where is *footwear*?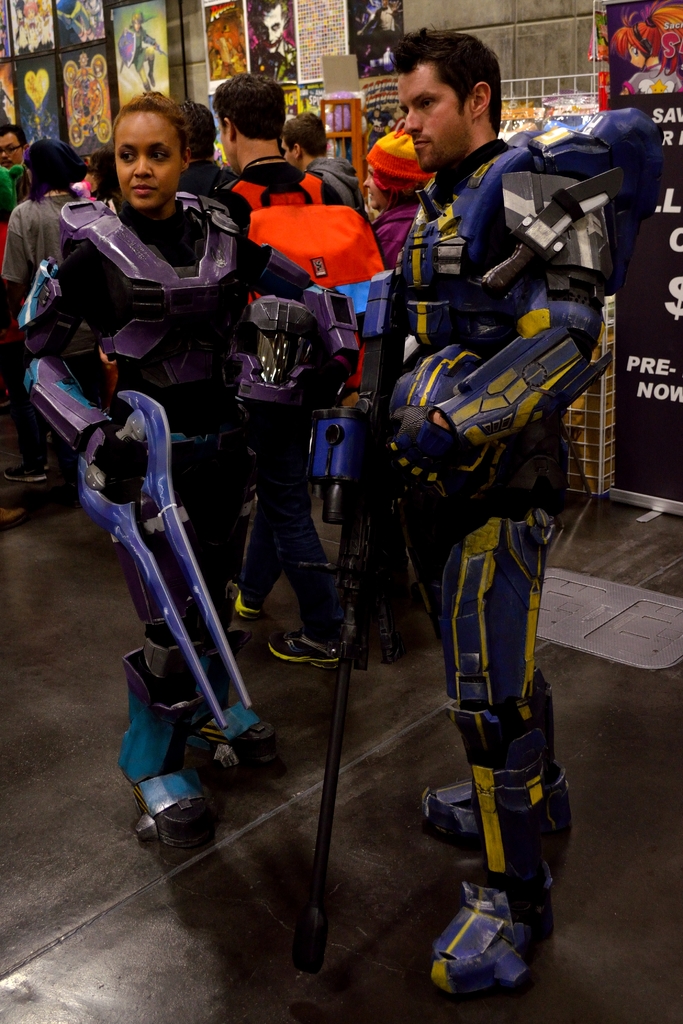
bbox(220, 582, 258, 621).
